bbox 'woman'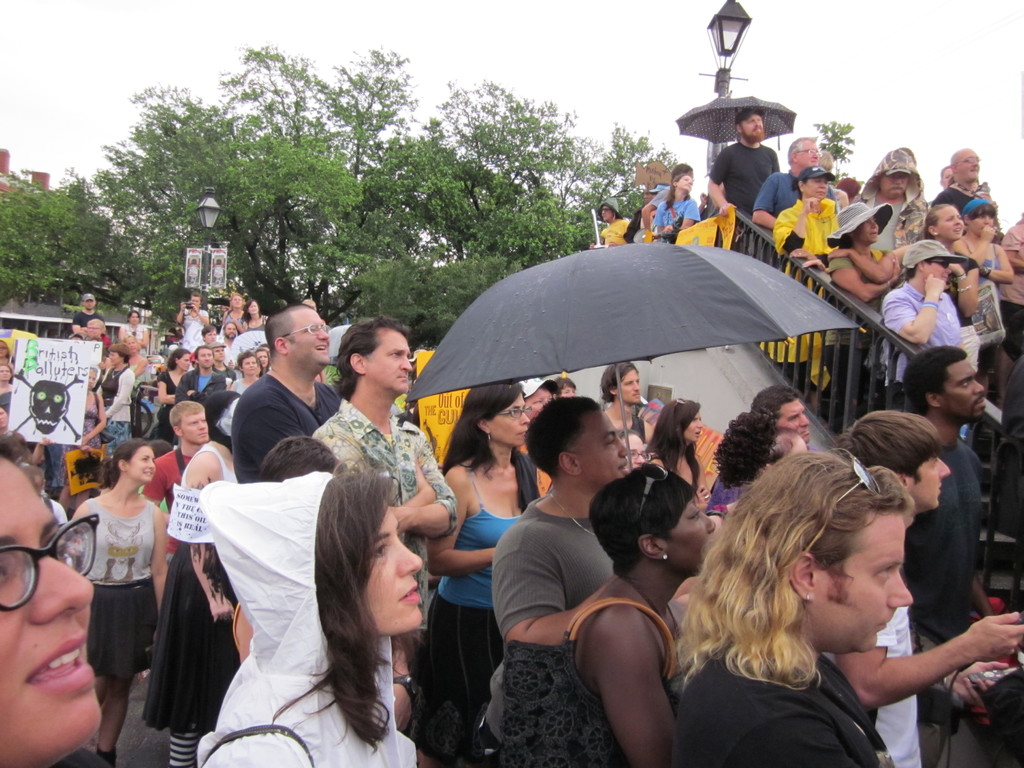
826:204:897:422
